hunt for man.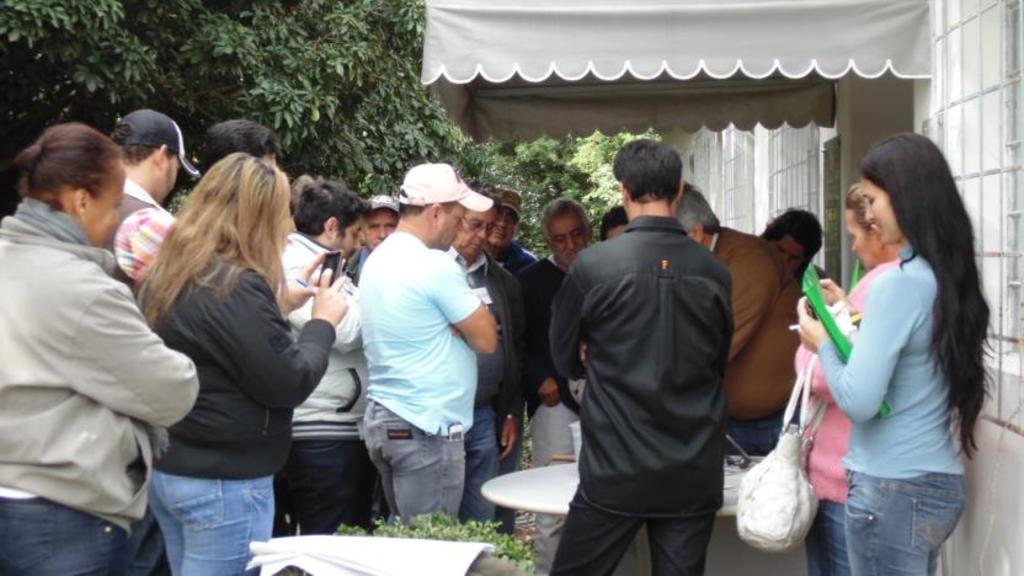
Hunted down at pyautogui.locateOnScreen(278, 175, 369, 530).
